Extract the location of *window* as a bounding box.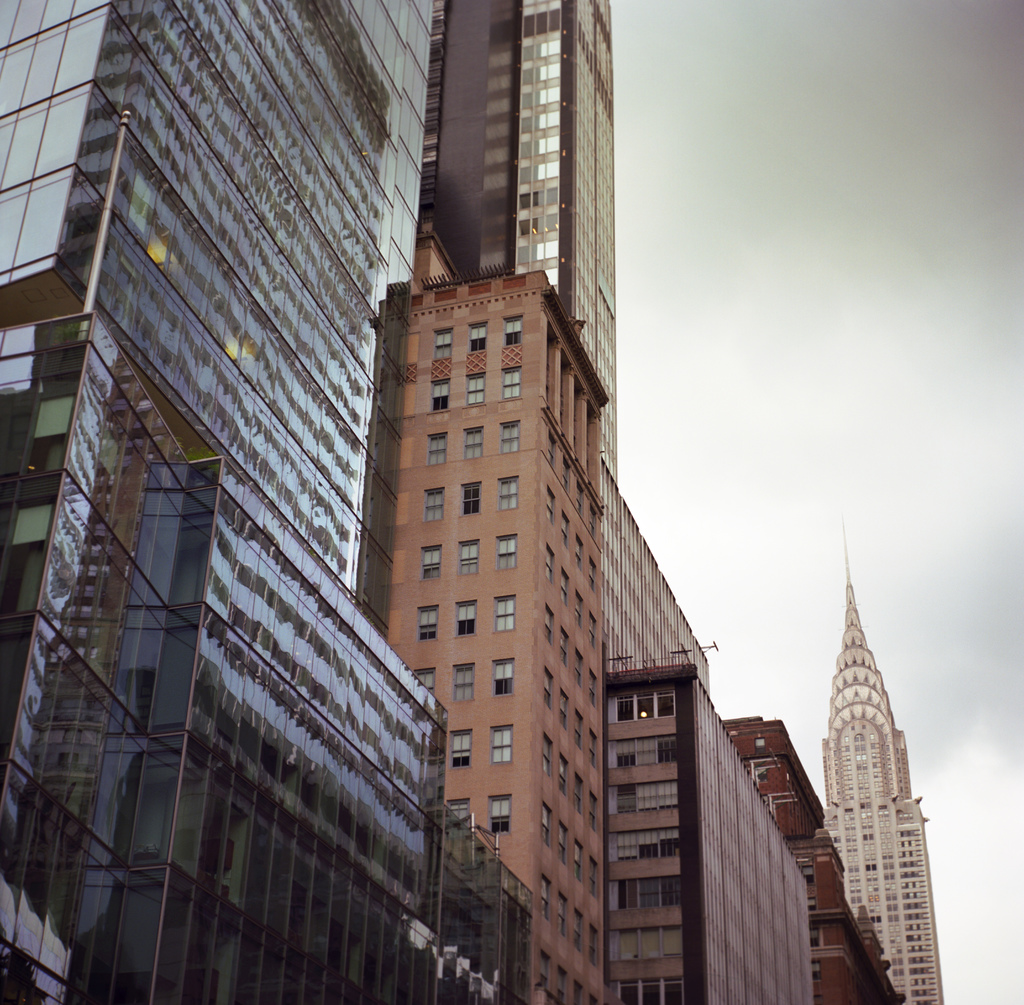
crop(492, 726, 515, 767).
